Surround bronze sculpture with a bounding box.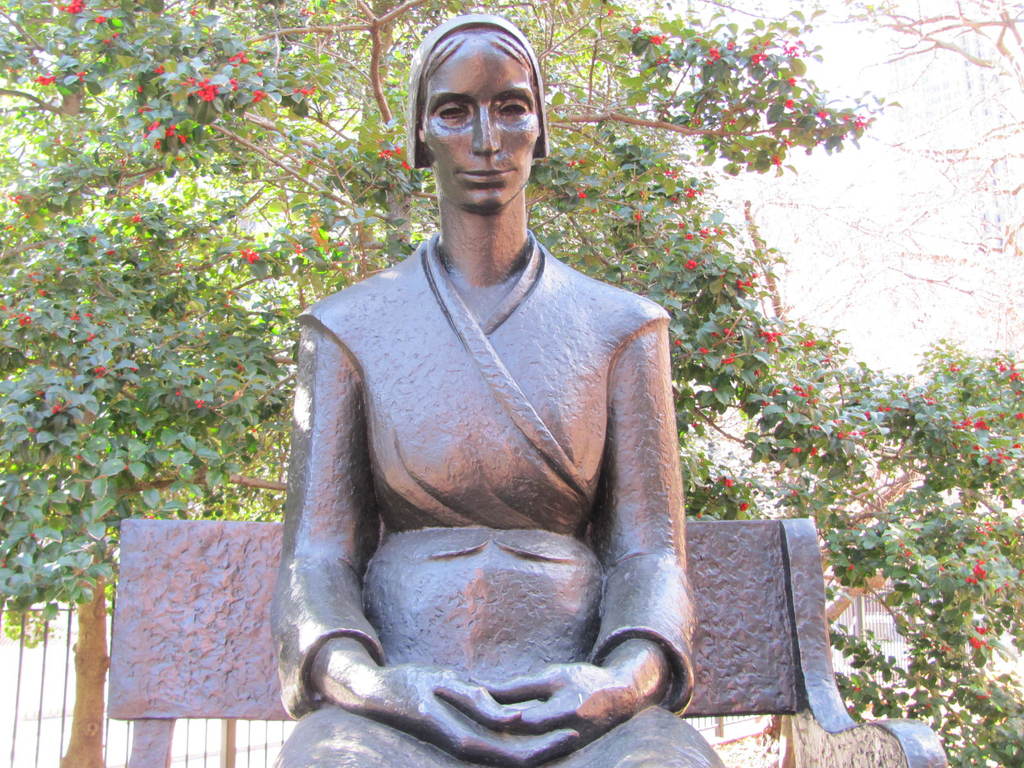
<box>269,38,739,767</box>.
